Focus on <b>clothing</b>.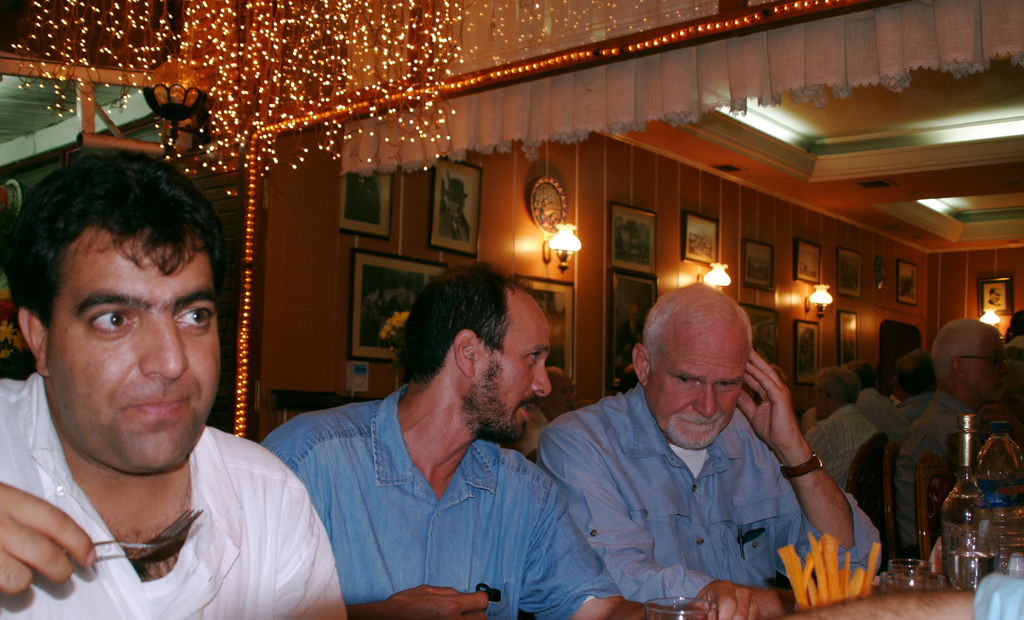
Focused at pyautogui.locateOnScreen(439, 209, 471, 241).
